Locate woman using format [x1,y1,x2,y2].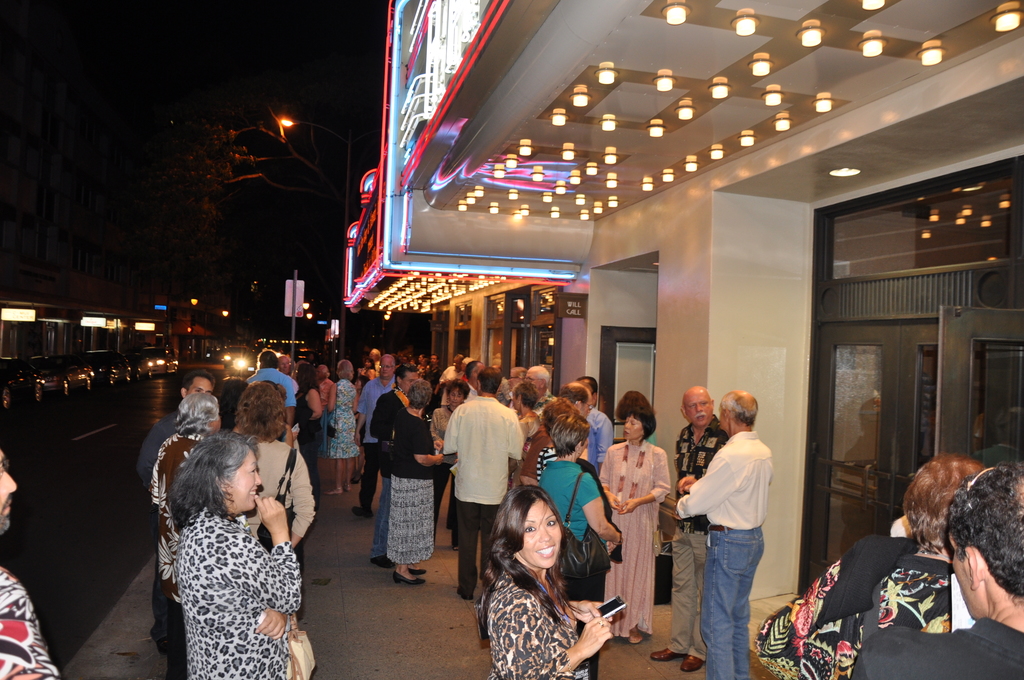
[356,359,376,421].
